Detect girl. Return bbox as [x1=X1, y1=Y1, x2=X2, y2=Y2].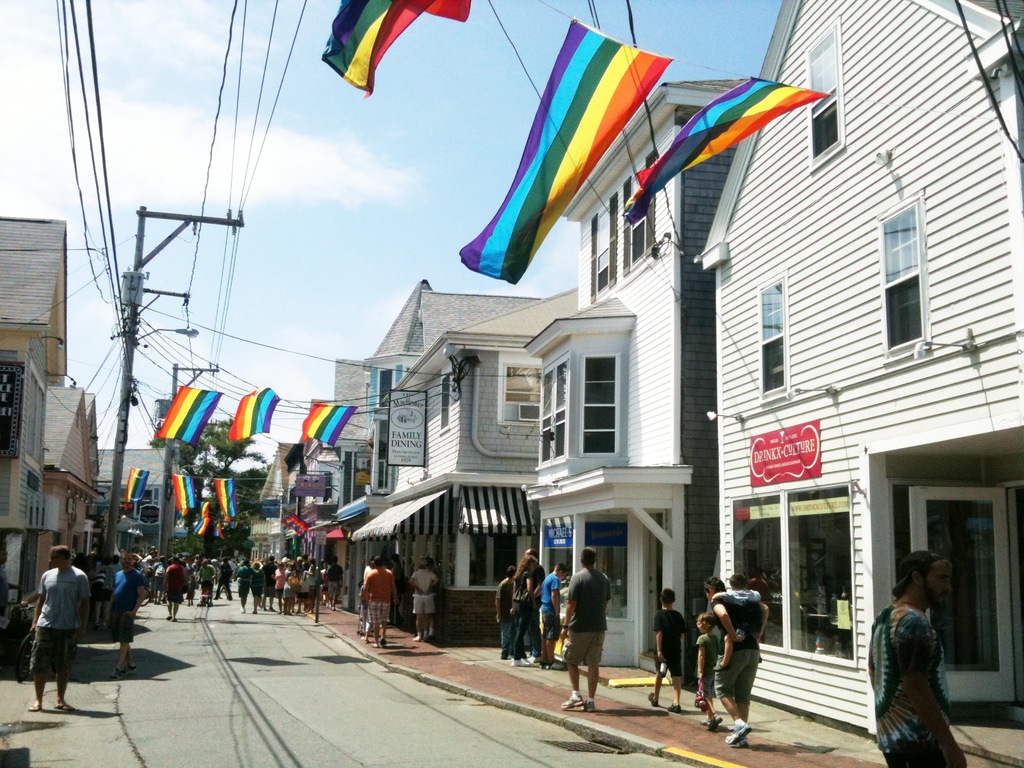
[x1=696, y1=614, x2=724, y2=734].
